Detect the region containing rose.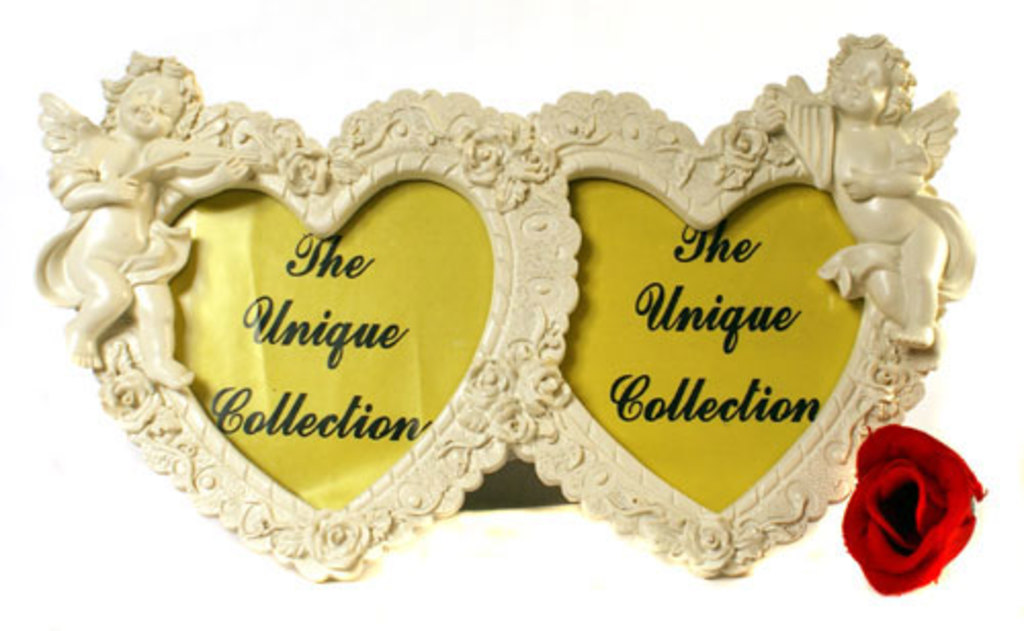
<box>680,512,731,570</box>.
